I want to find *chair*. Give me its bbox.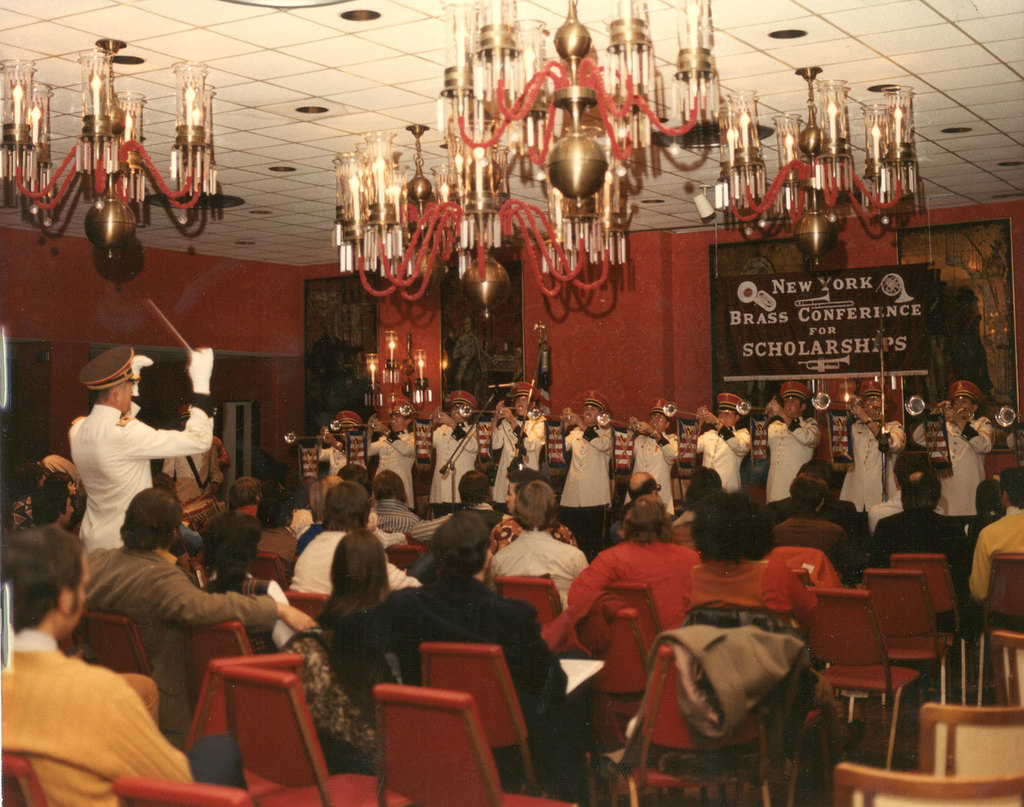
[left=590, top=642, right=771, bottom=806].
